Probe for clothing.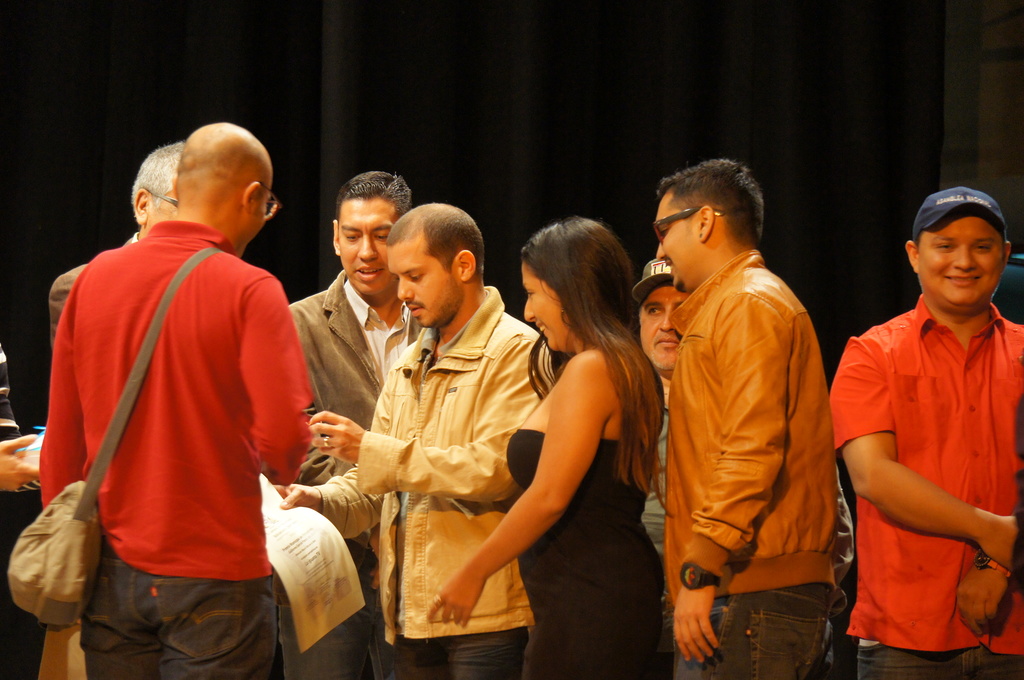
Probe result: (x1=43, y1=170, x2=305, y2=667).
